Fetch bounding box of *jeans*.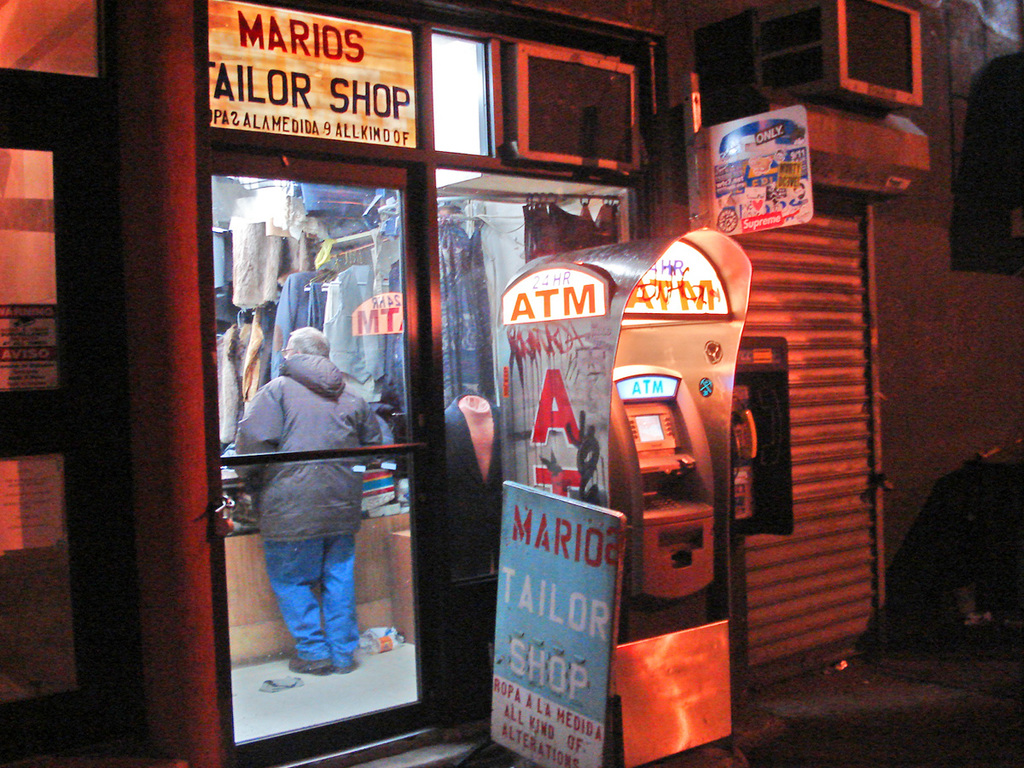
Bbox: box(257, 538, 362, 666).
